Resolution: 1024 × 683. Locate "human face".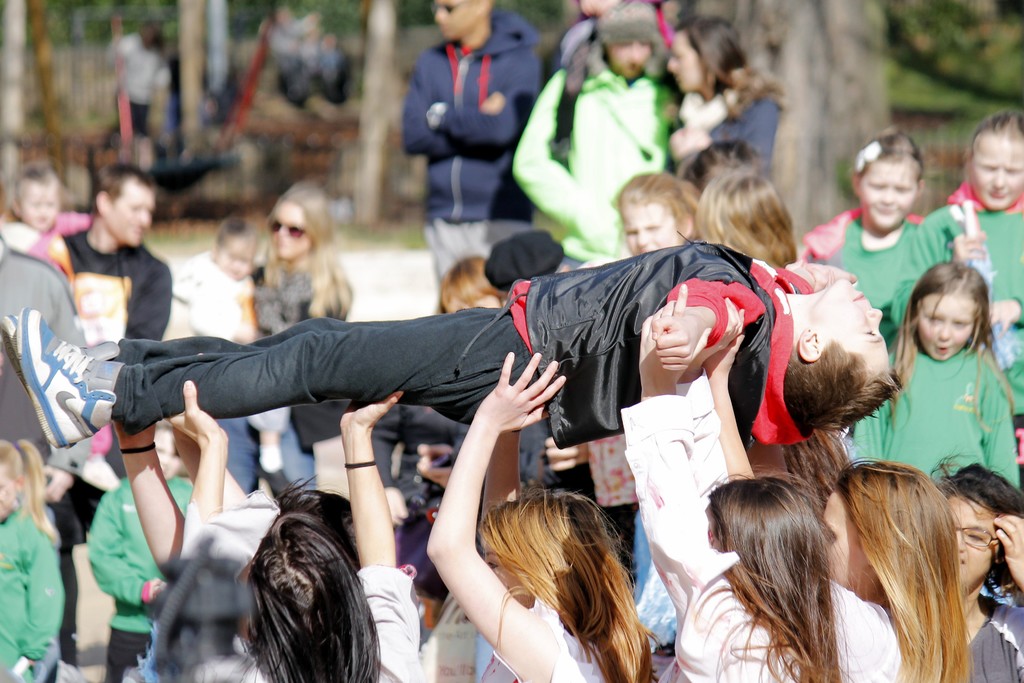
[220, 241, 254, 278].
